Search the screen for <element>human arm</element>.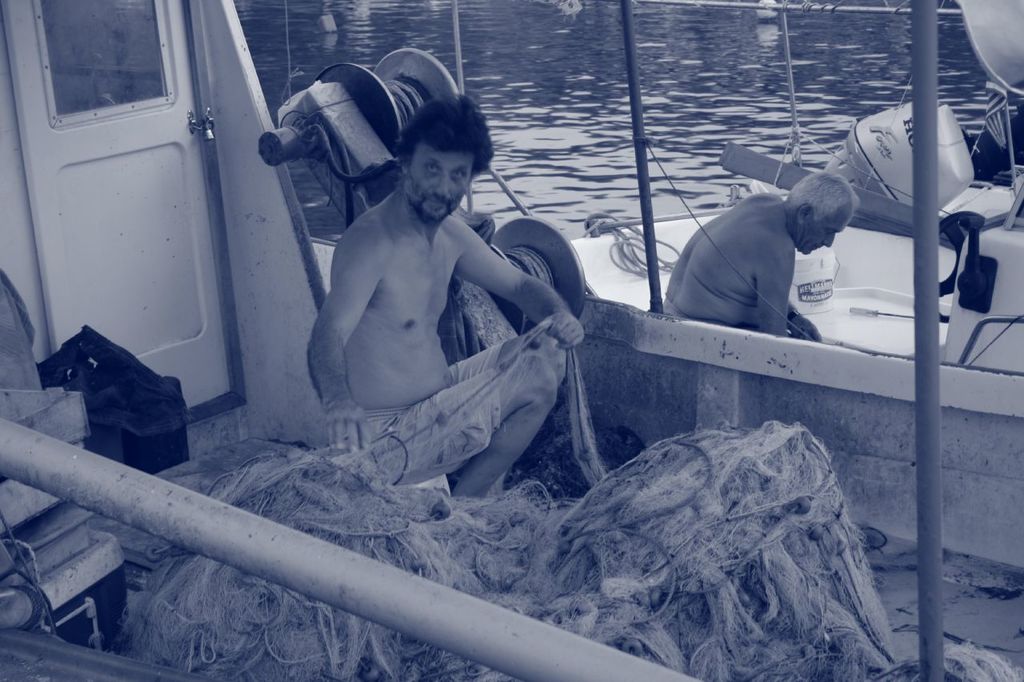
Found at 297, 224, 397, 457.
